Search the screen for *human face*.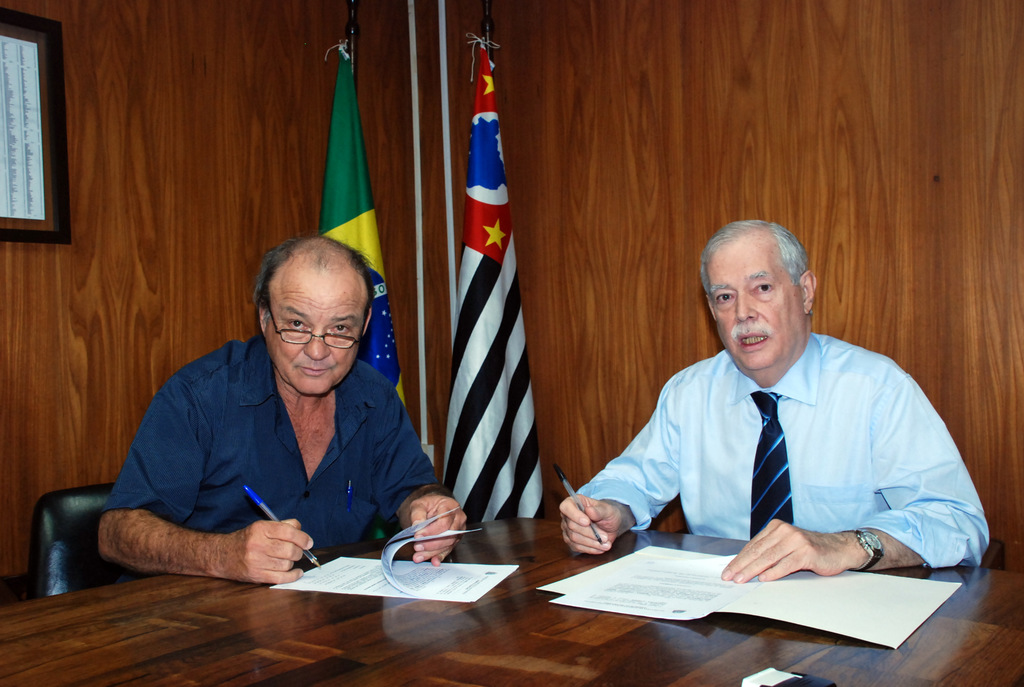
Found at {"left": 271, "top": 272, "right": 364, "bottom": 392}.
